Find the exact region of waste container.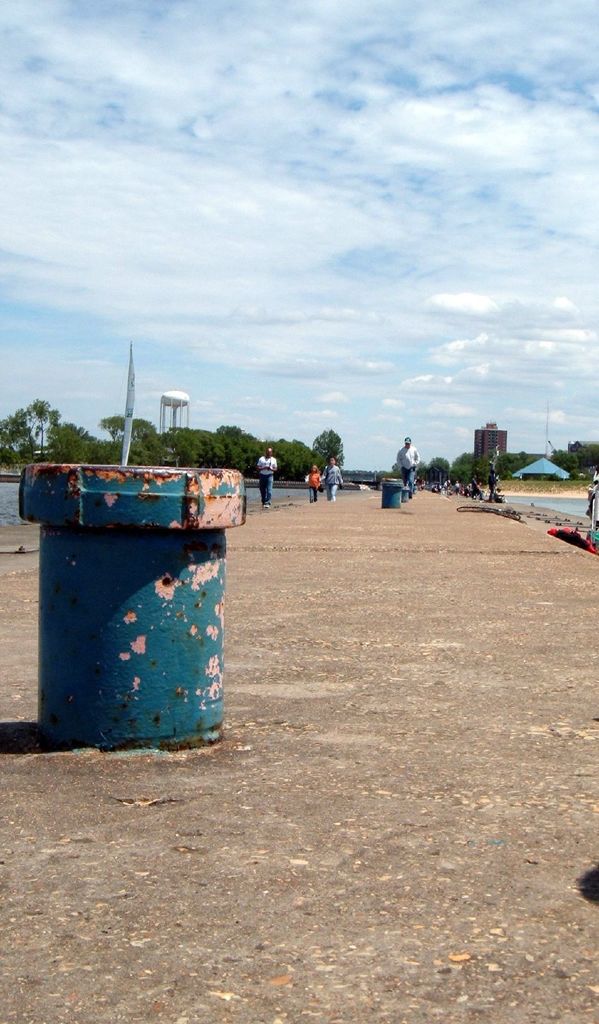
Exact region: BBox(13, 433, 247, 755).
